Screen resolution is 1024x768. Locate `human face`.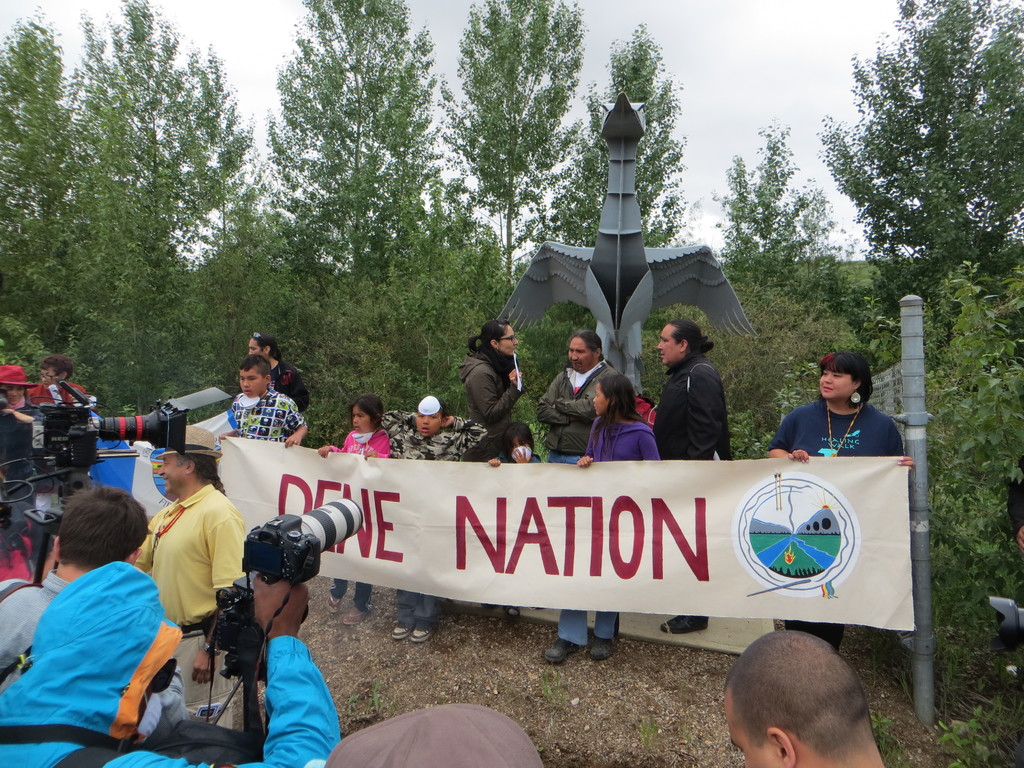
box=[657, 320, 684, 366].
